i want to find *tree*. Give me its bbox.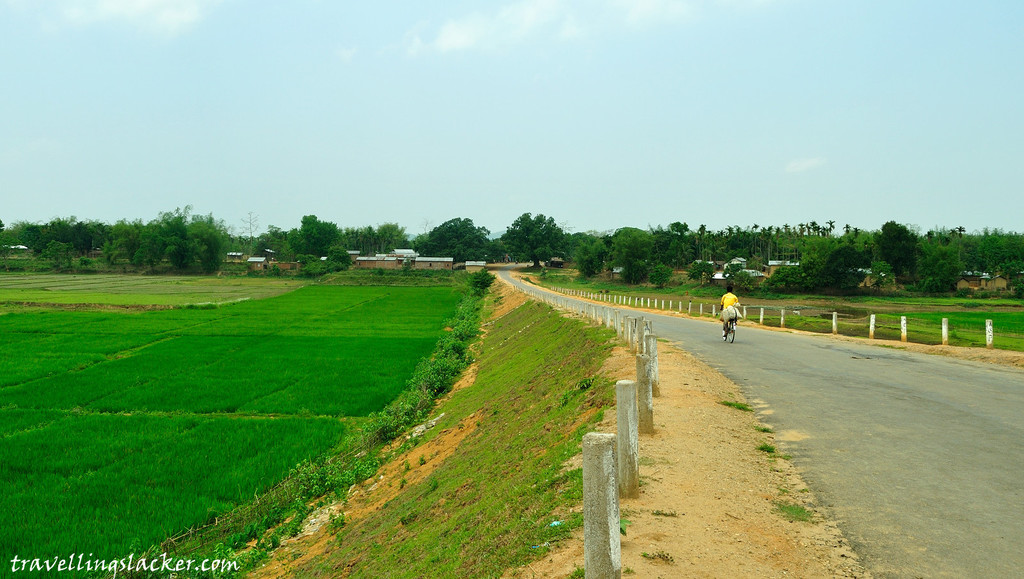
724/264/750/289.
